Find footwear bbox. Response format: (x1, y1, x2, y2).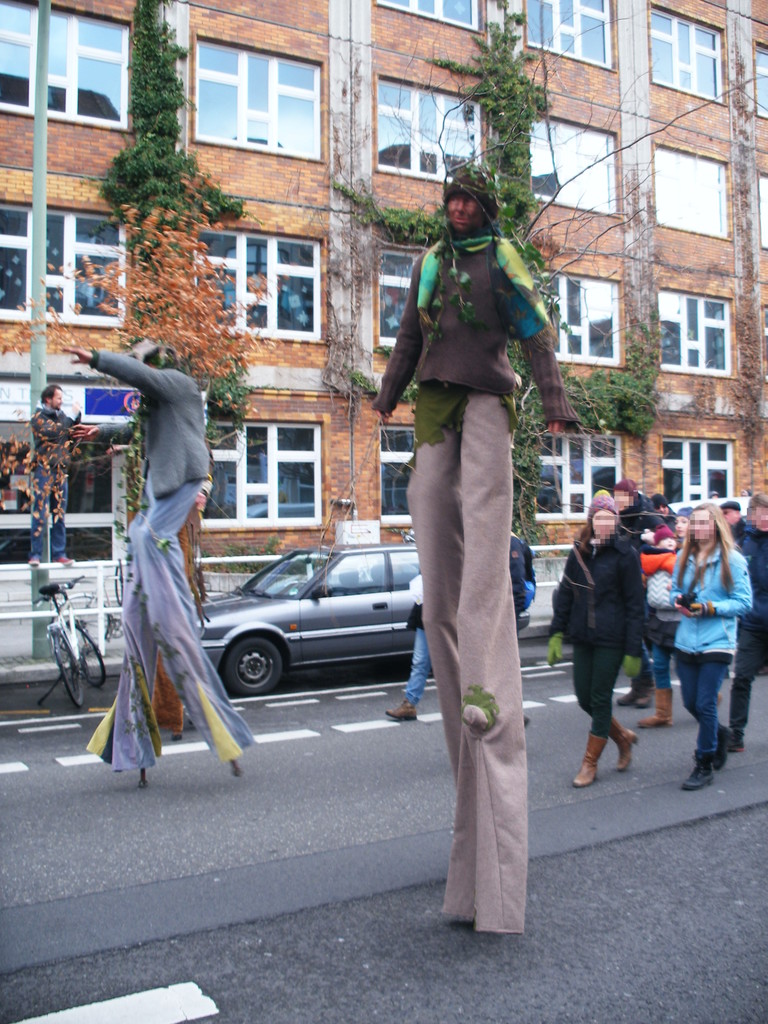
(636, 689, 652, 708).
